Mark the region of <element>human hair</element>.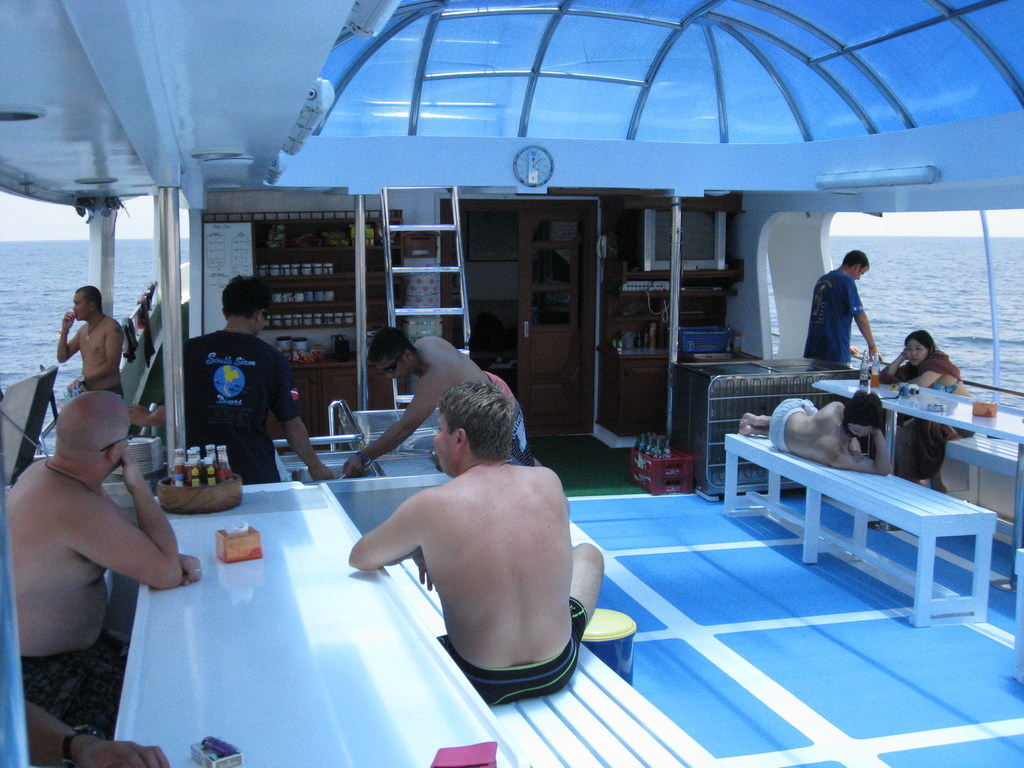
Region: <bbox>842, 385, 888, 435</bbox>.
